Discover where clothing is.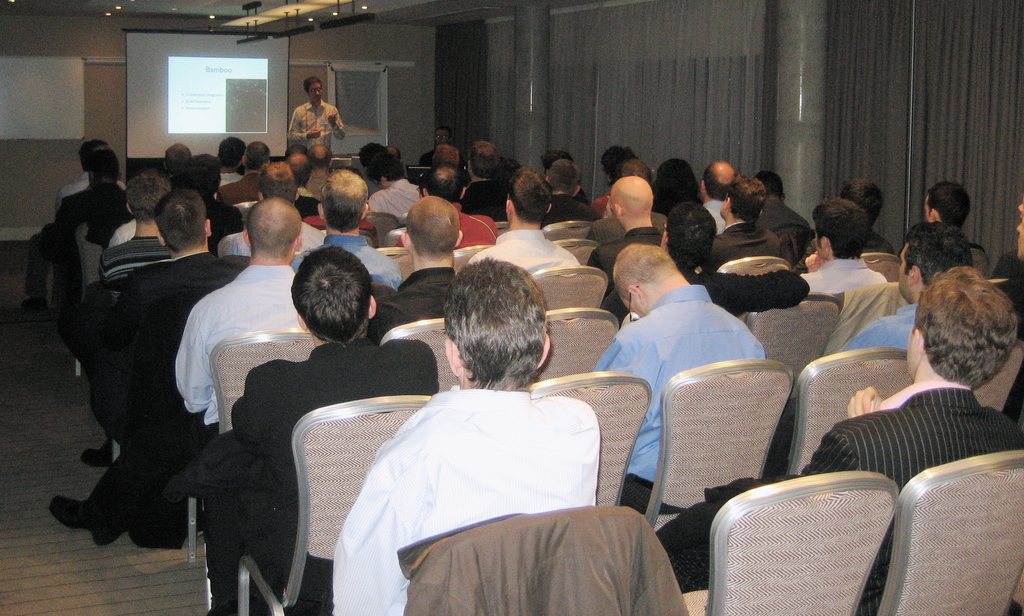
Discovered at detection(590, 283, 771, 513).
